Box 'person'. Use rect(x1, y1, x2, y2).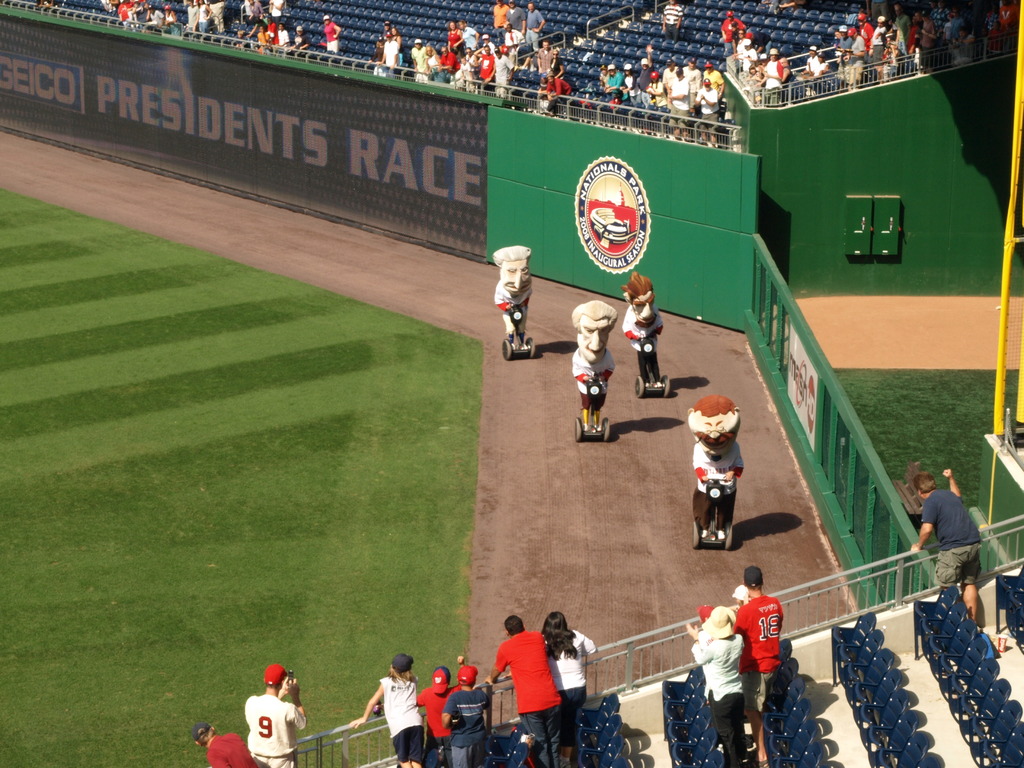
rect(438, 663, 491, 767).
